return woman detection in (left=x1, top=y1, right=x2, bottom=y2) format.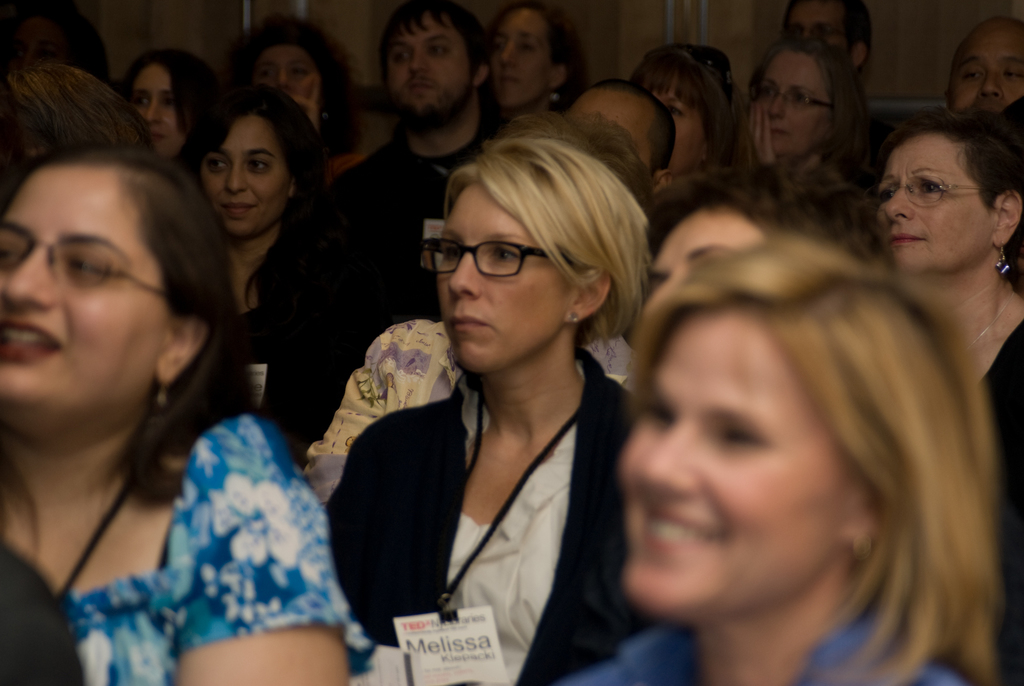
(left=120, top=51, right=210, bottom=156).
